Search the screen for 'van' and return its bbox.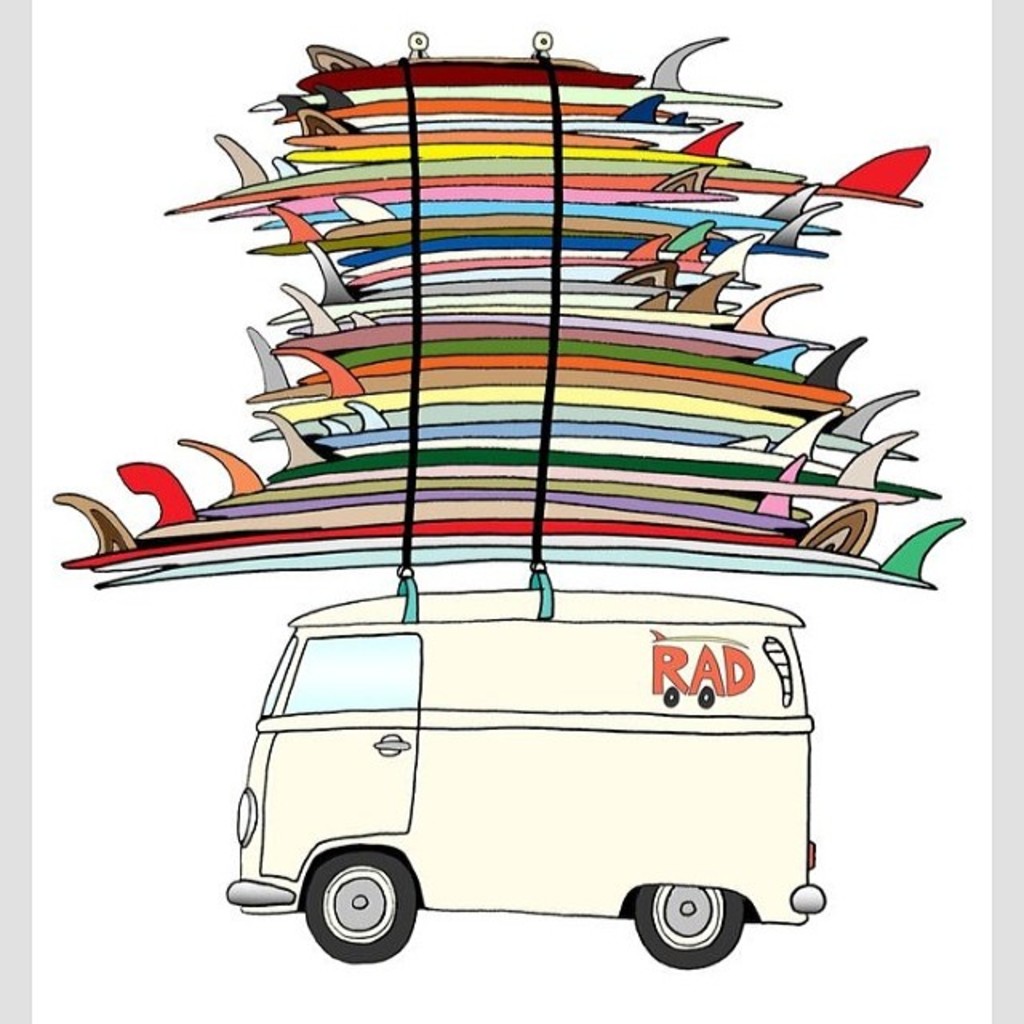
Found: BBox(224, 586, 826, 976).
